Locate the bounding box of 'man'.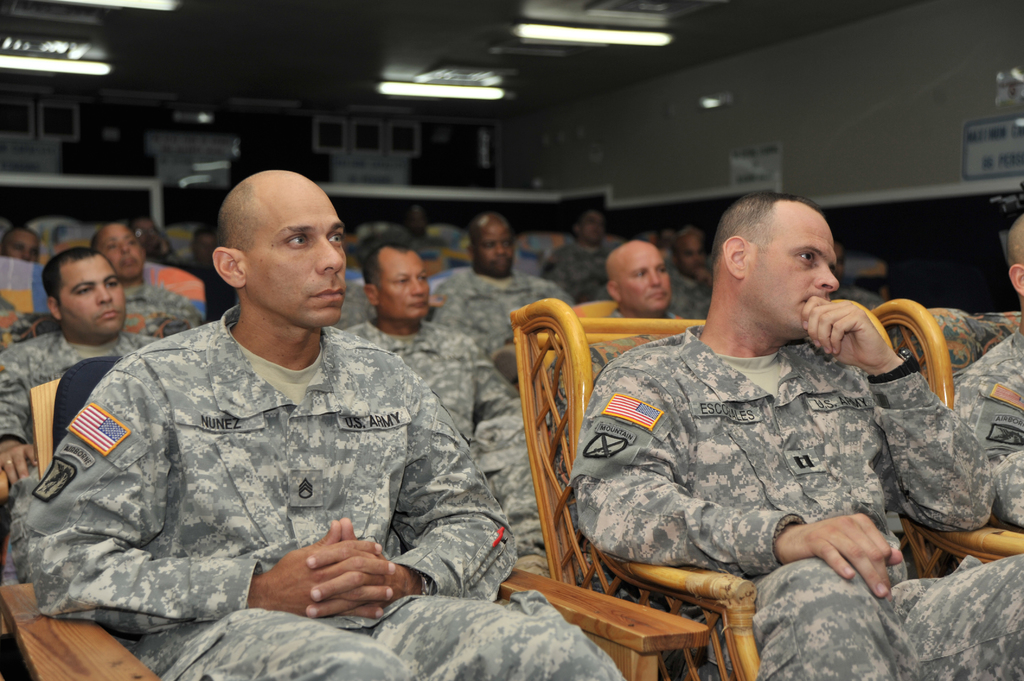
Bounding box: <box>667,225,716,318</box>.
